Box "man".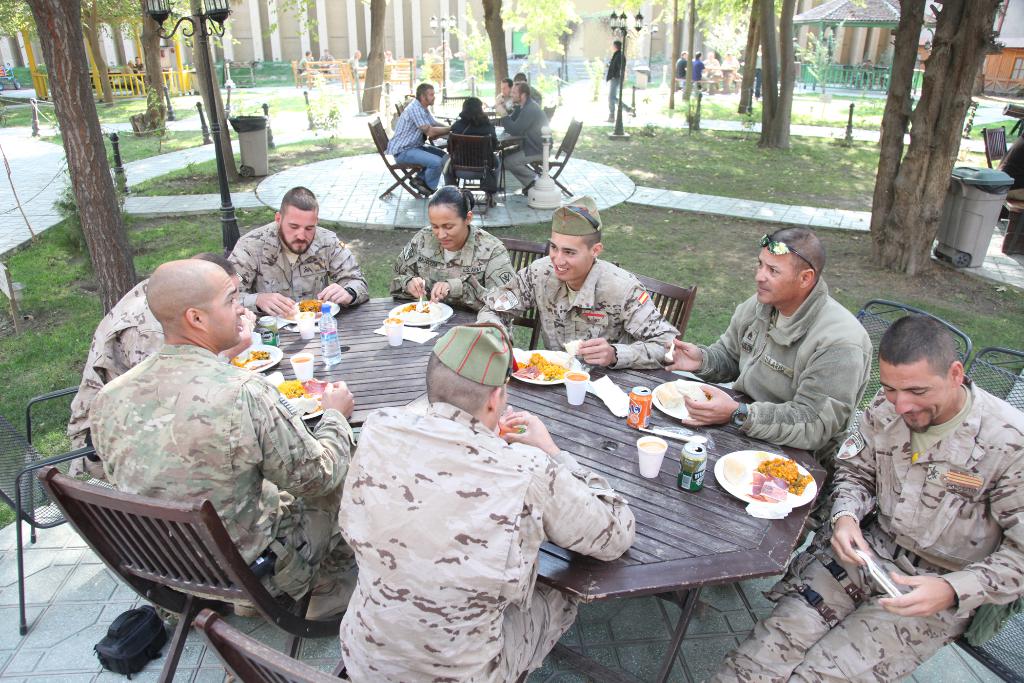
671/227/902/463.
